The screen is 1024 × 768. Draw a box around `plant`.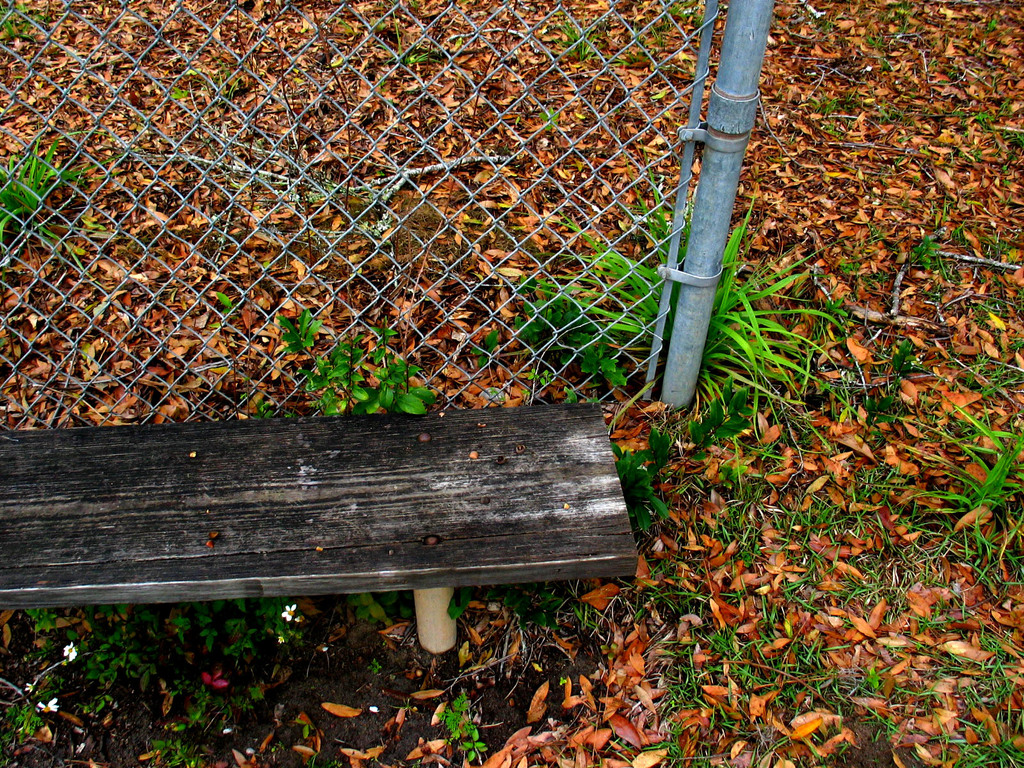
[x1=0, y1=135, x2=107, y2=253].
